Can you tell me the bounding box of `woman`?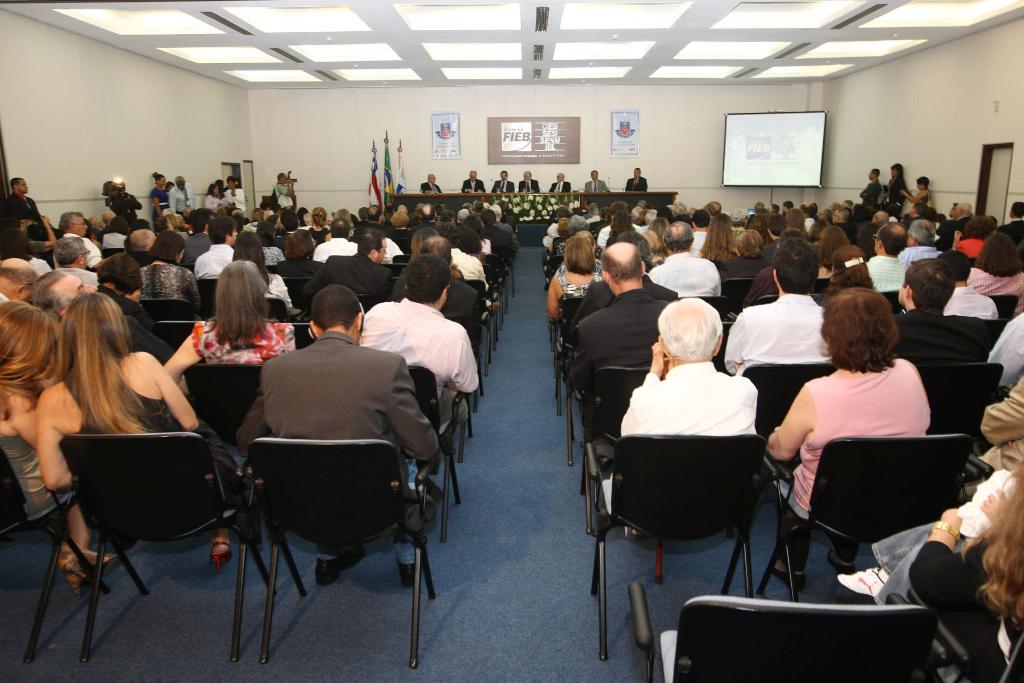
select_region(968, 224, 1023, 320).
